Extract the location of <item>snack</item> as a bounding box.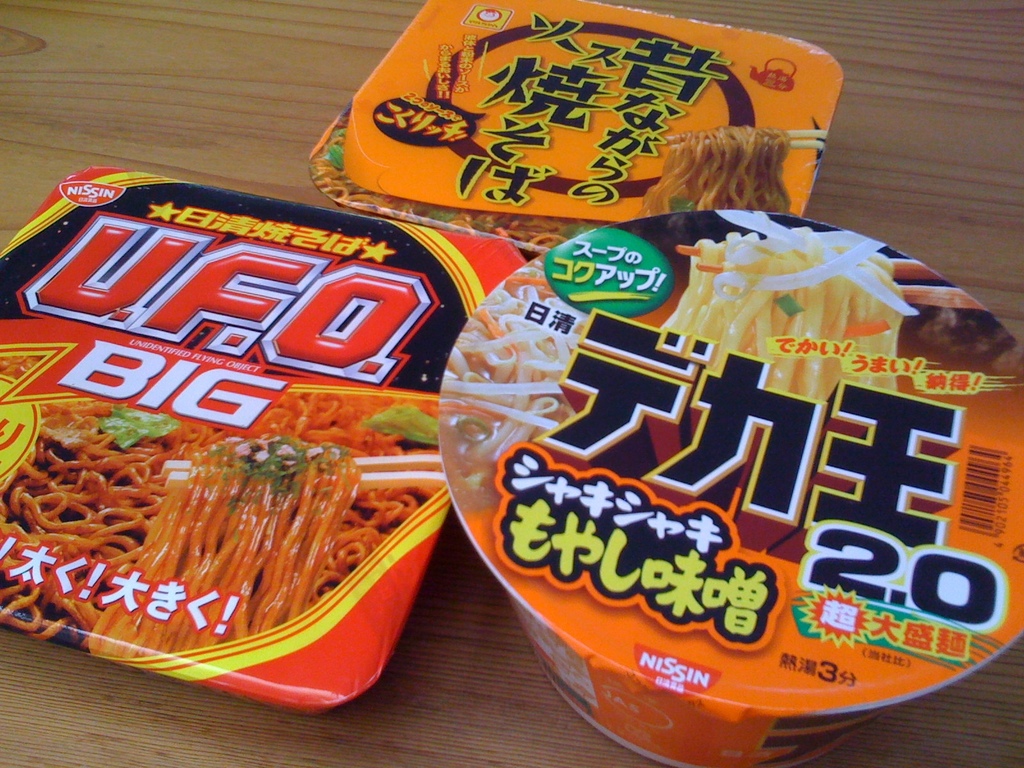
l=0, t=156, r=573, b=746.
